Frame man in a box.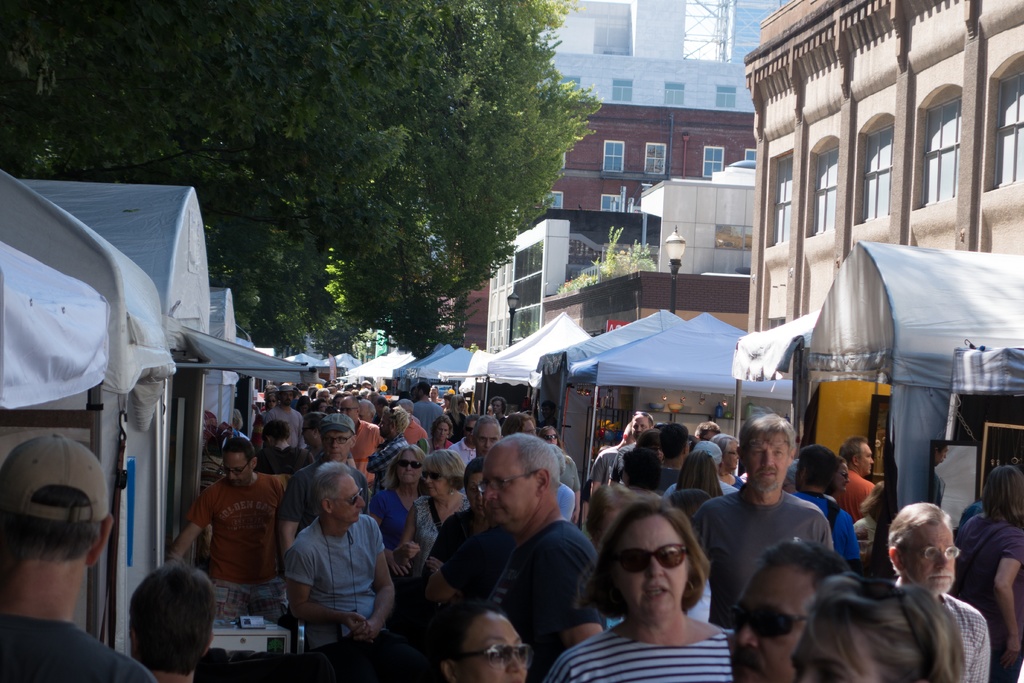
<region>174, 443, 282, 620</region>.
